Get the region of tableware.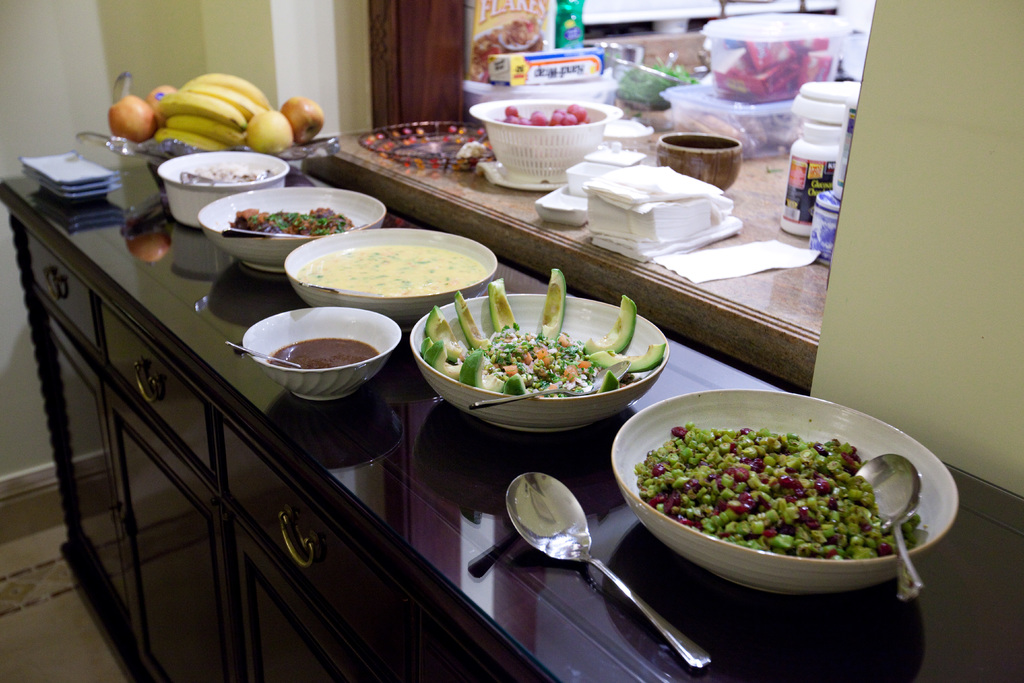
<region>410, 292, 670, 434</region>.
